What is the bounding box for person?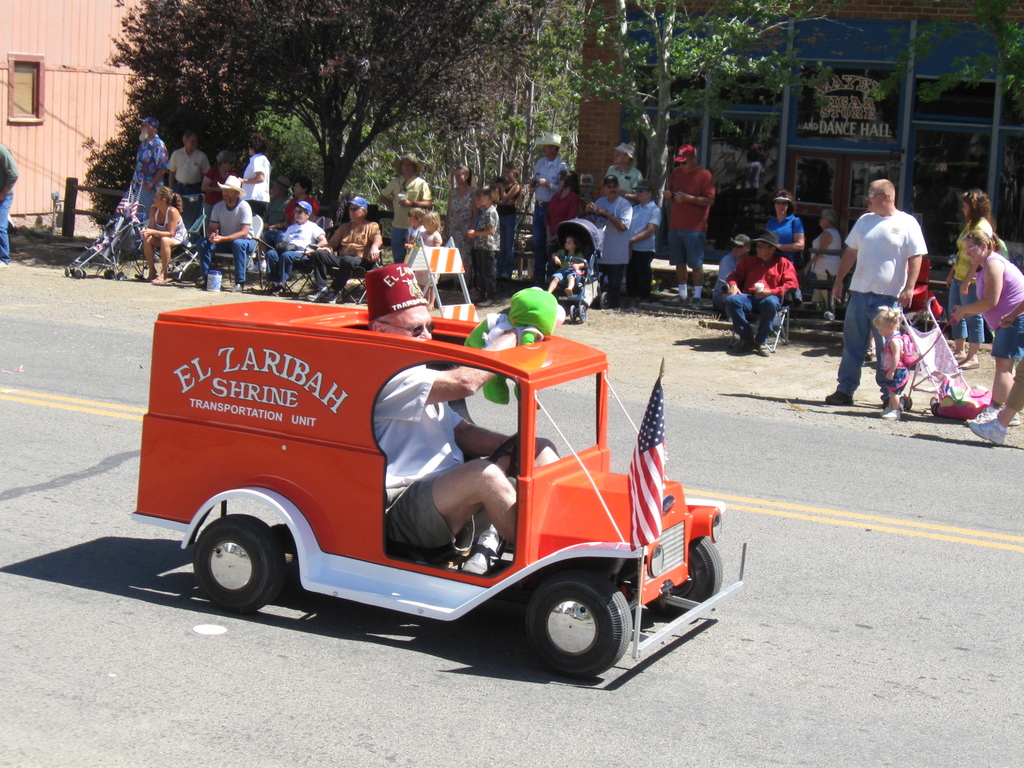
box(577, 173, 639, 289).
